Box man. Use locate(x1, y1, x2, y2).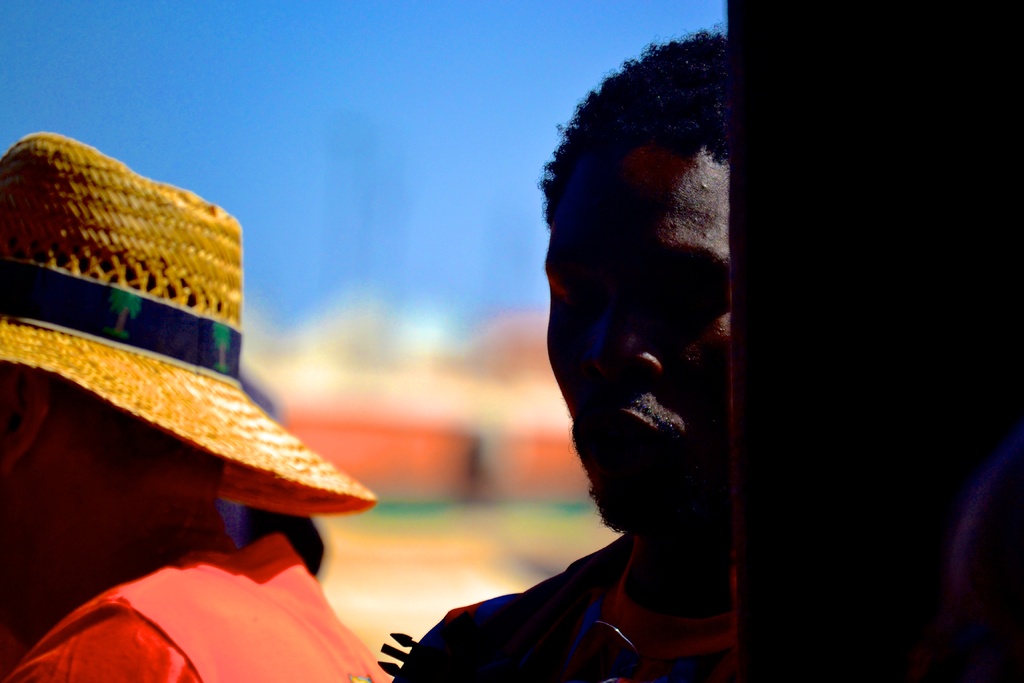
locate(0, 133, 400, 682).
